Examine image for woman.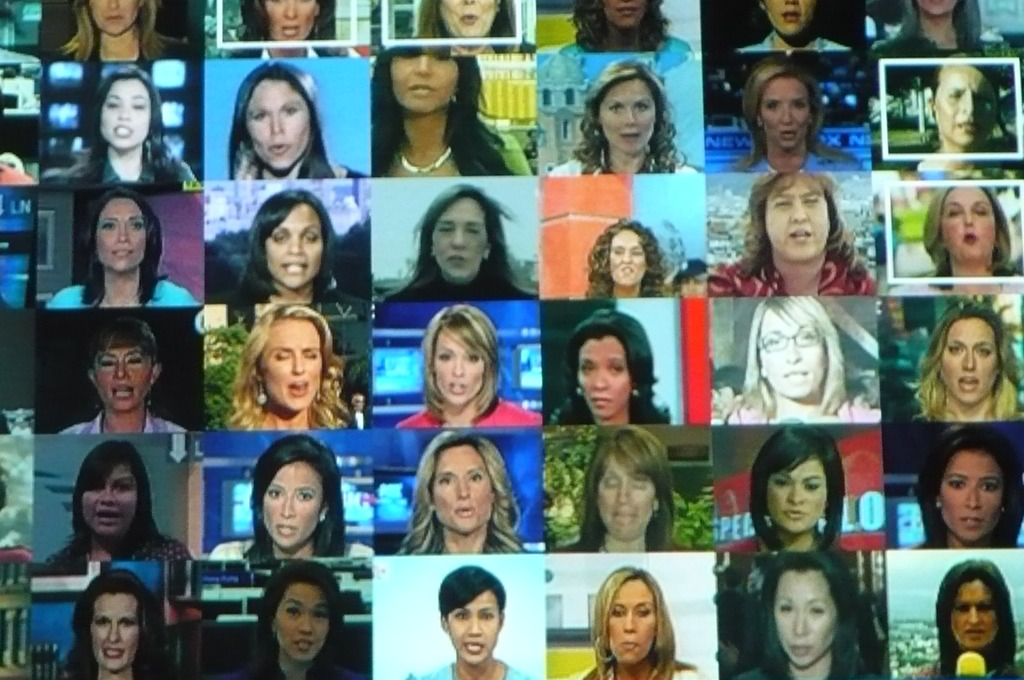
Examination result: (x1=410, y1=0, x2=536, y2=54).
